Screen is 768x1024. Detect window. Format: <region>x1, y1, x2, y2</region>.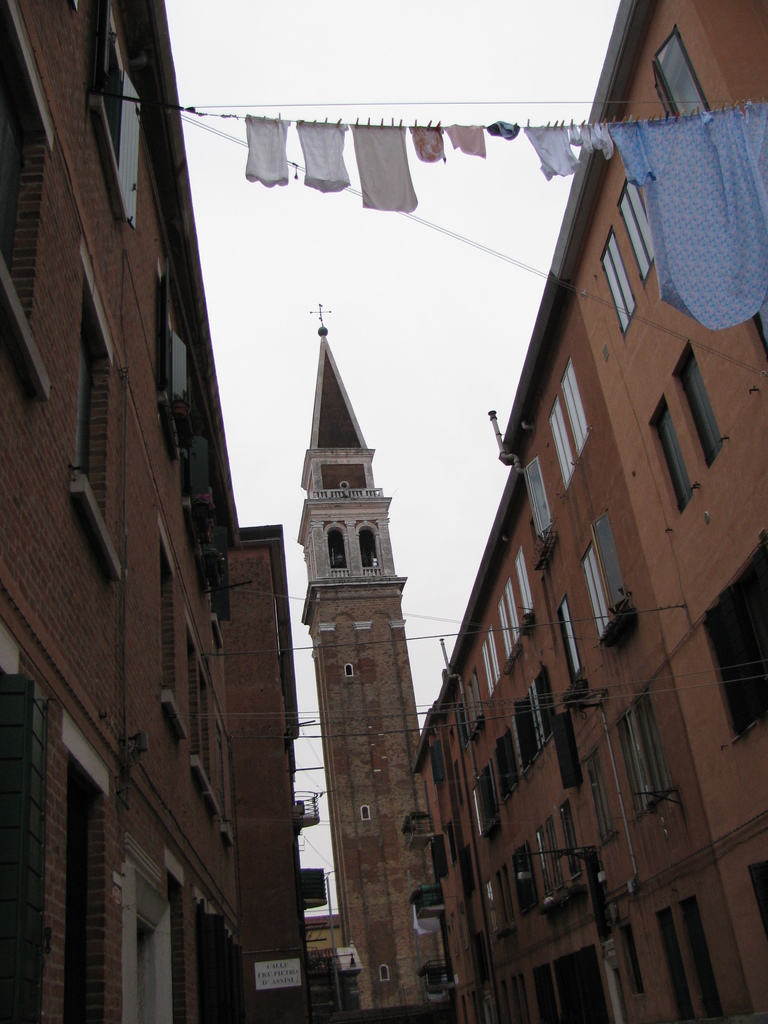
<region>68, 276, 115, 511</region>.
